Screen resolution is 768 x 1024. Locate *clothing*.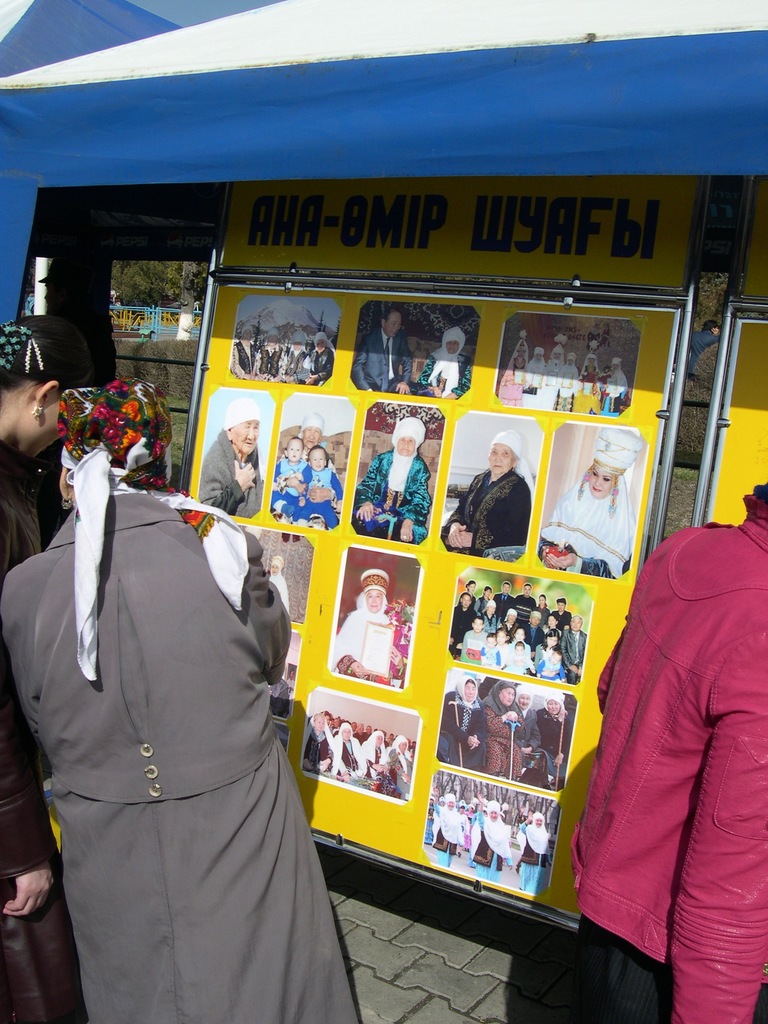
box=[522, 359, 547, 410].
